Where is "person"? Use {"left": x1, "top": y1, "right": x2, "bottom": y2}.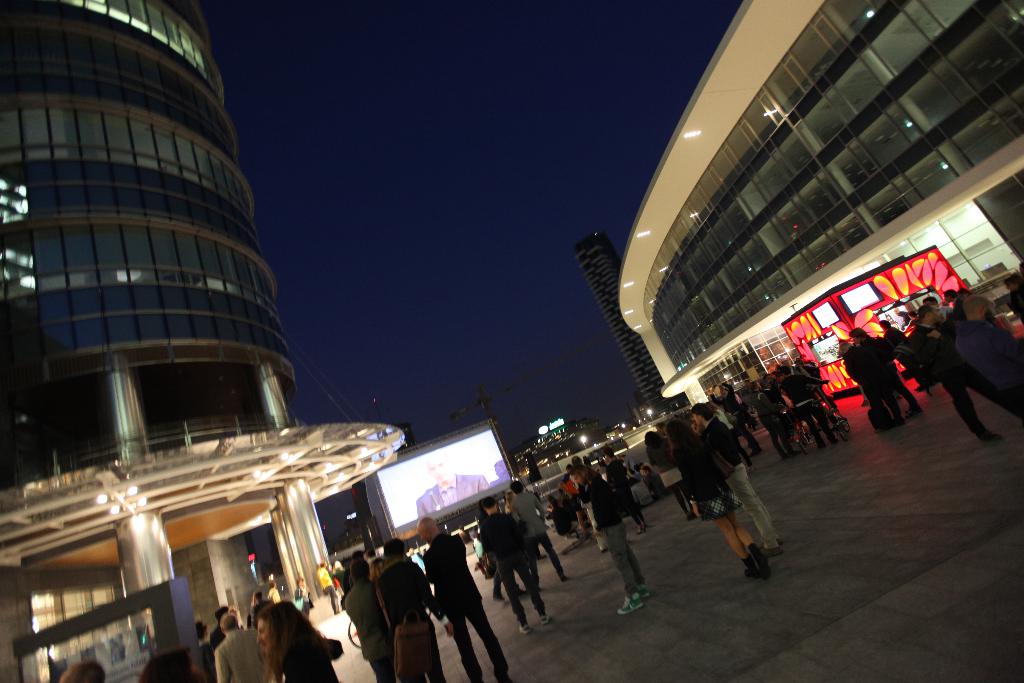
{"left": 53, "top": 657, "right": 110, "bottom": 682}.
